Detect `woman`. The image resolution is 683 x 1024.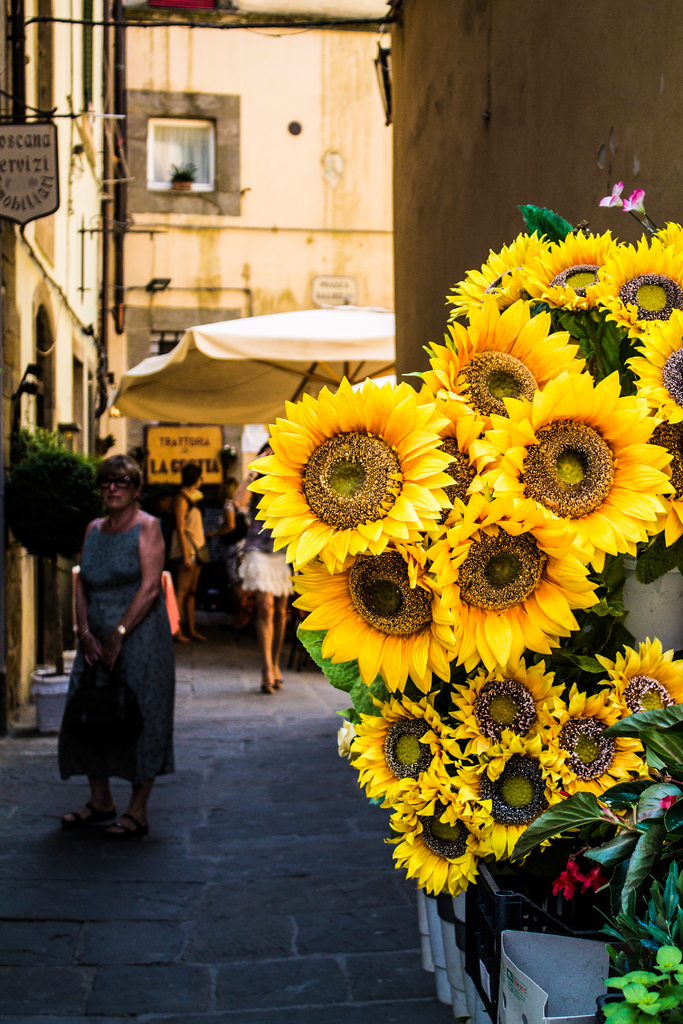
bbox=[241, 489, 290, 698].
